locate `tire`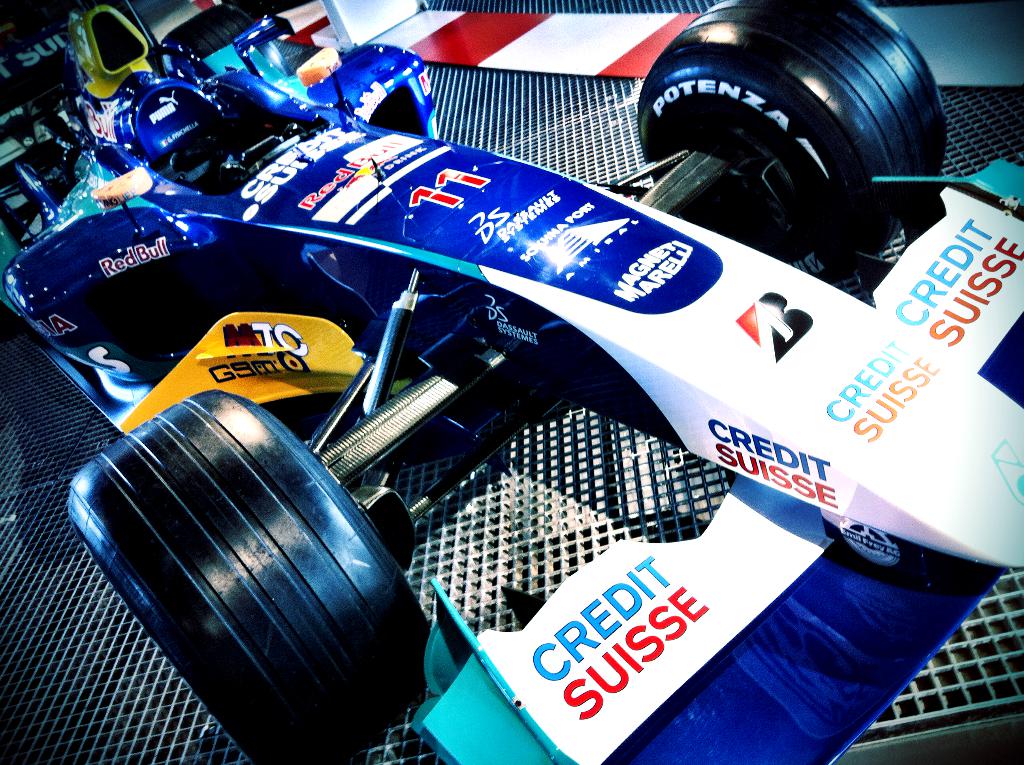
left=156, top=4, right=254, bottom=79
